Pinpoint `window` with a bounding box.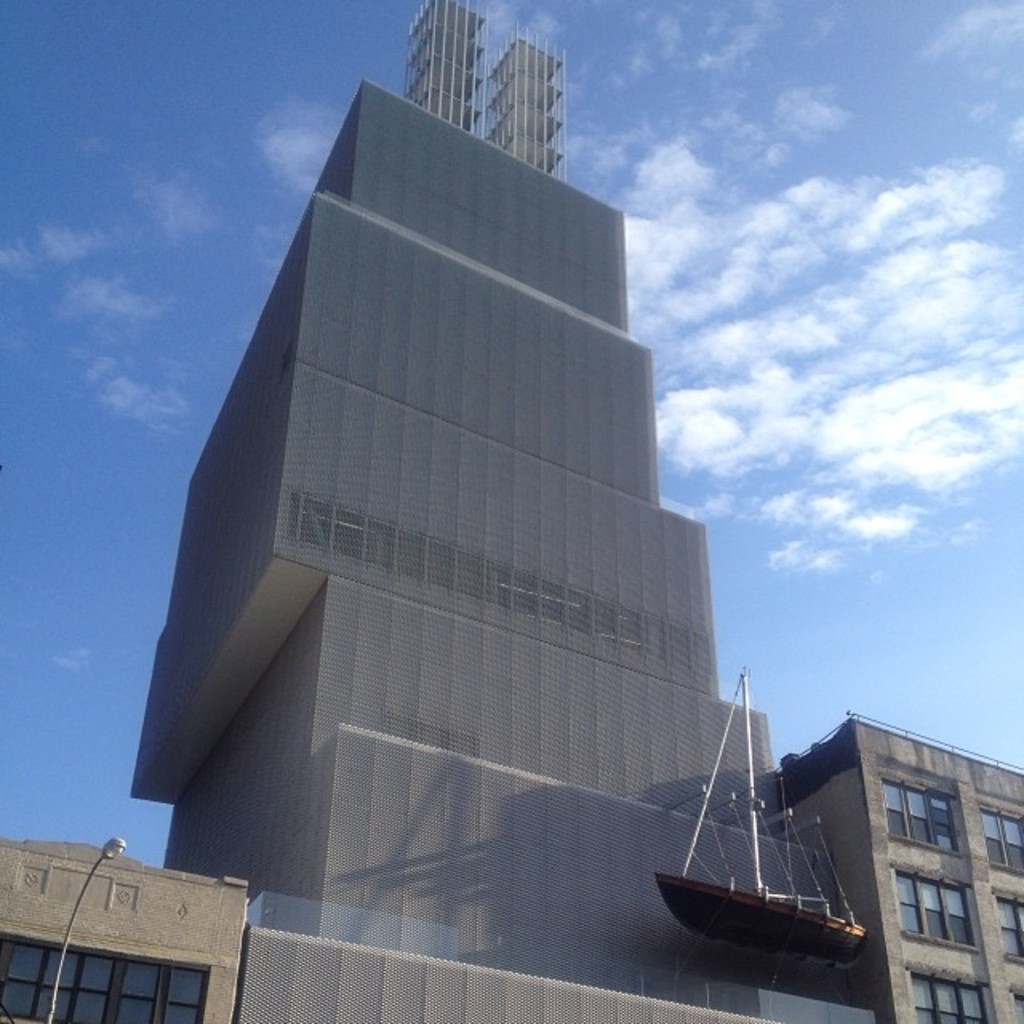
x1=875, y1=768, x2=965, y2=851.
